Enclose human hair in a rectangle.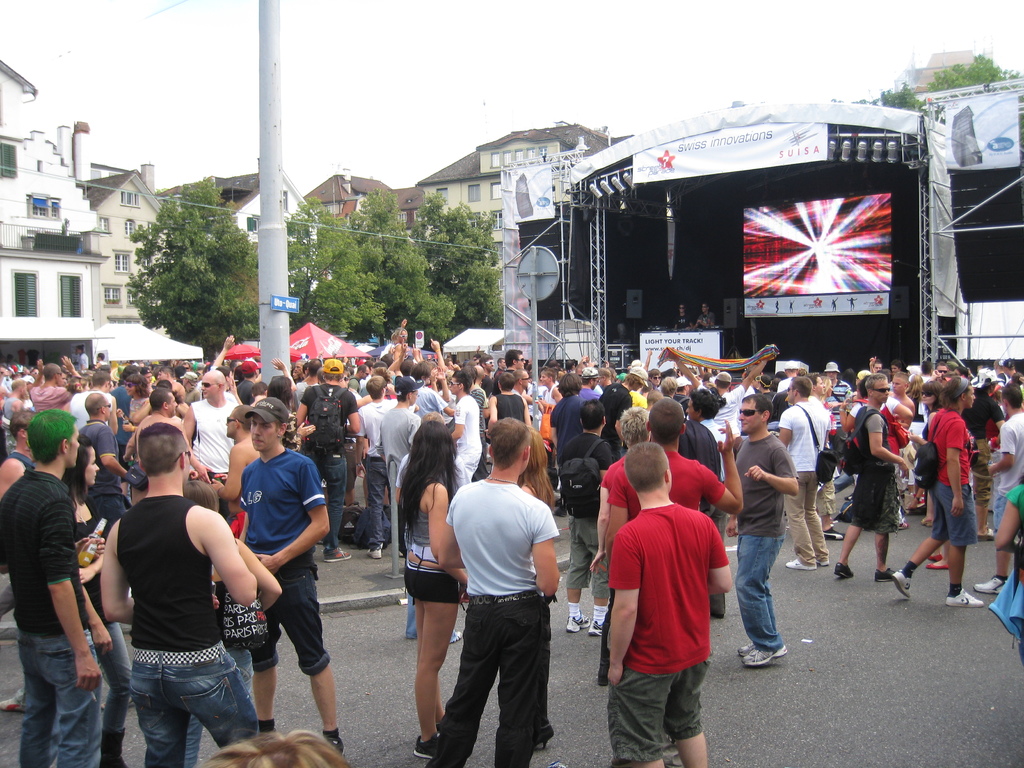
pyautogui.locateOnScreen(548, 360, 559, 368).
